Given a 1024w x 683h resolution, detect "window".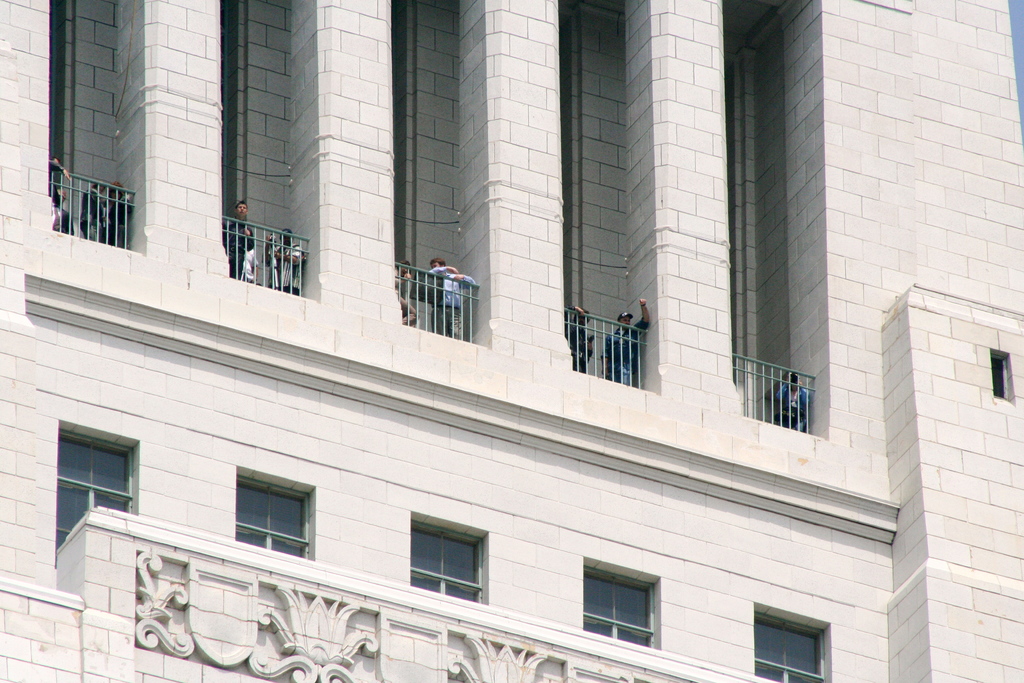
[584, 572, 670, 649].
